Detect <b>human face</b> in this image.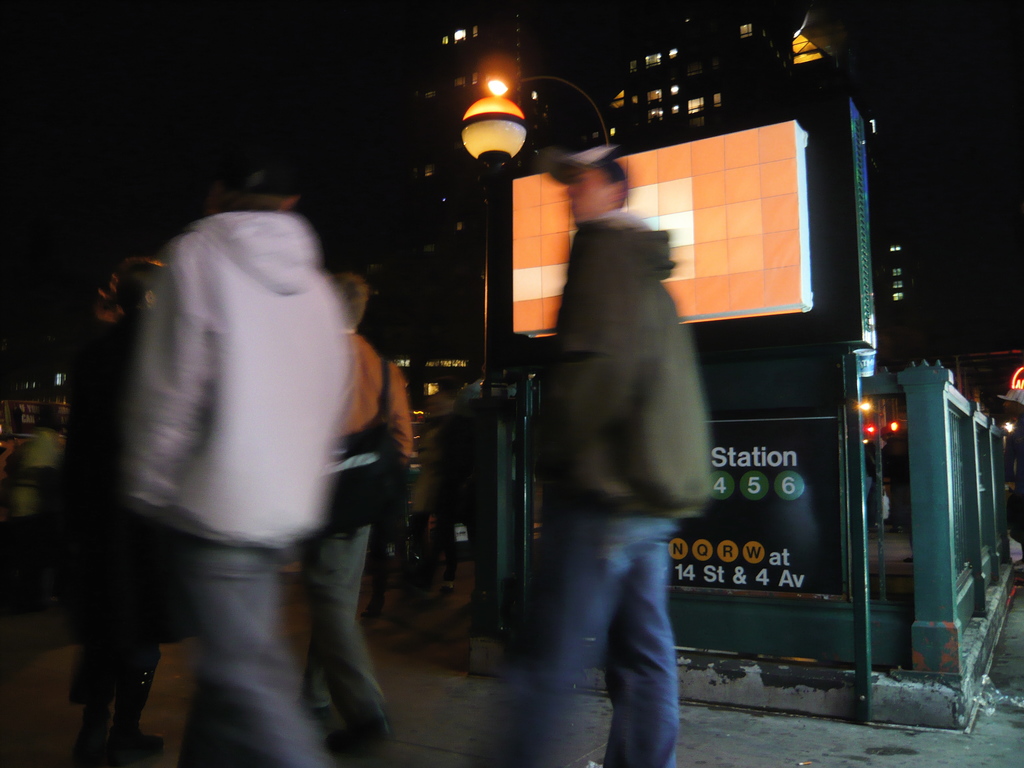
Detection: (570,171,611,221).
